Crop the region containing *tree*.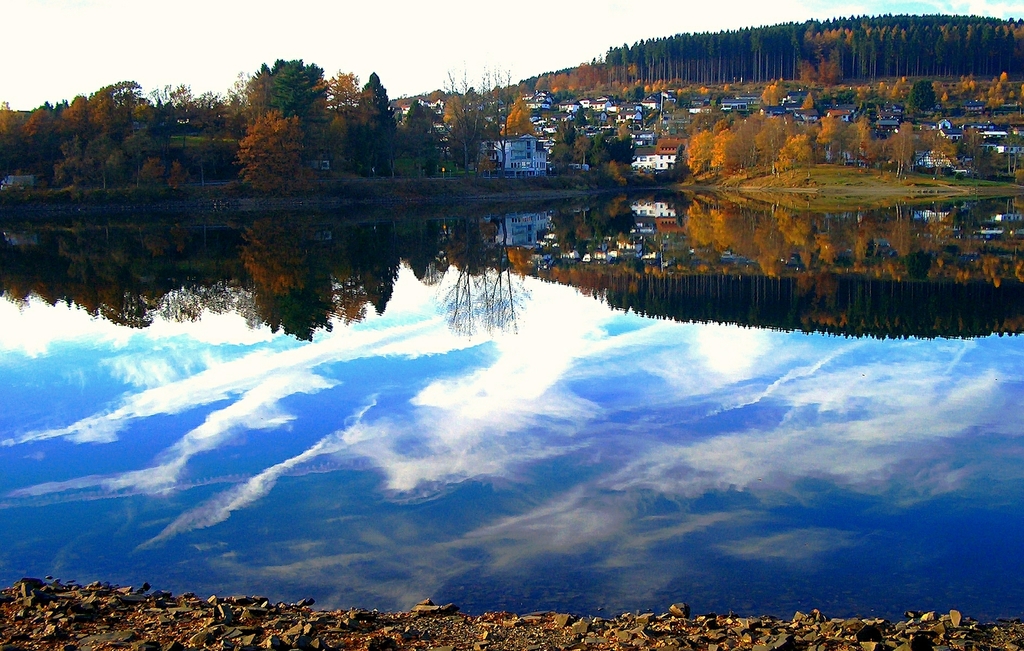
Crop region: 94,79,141,142.
